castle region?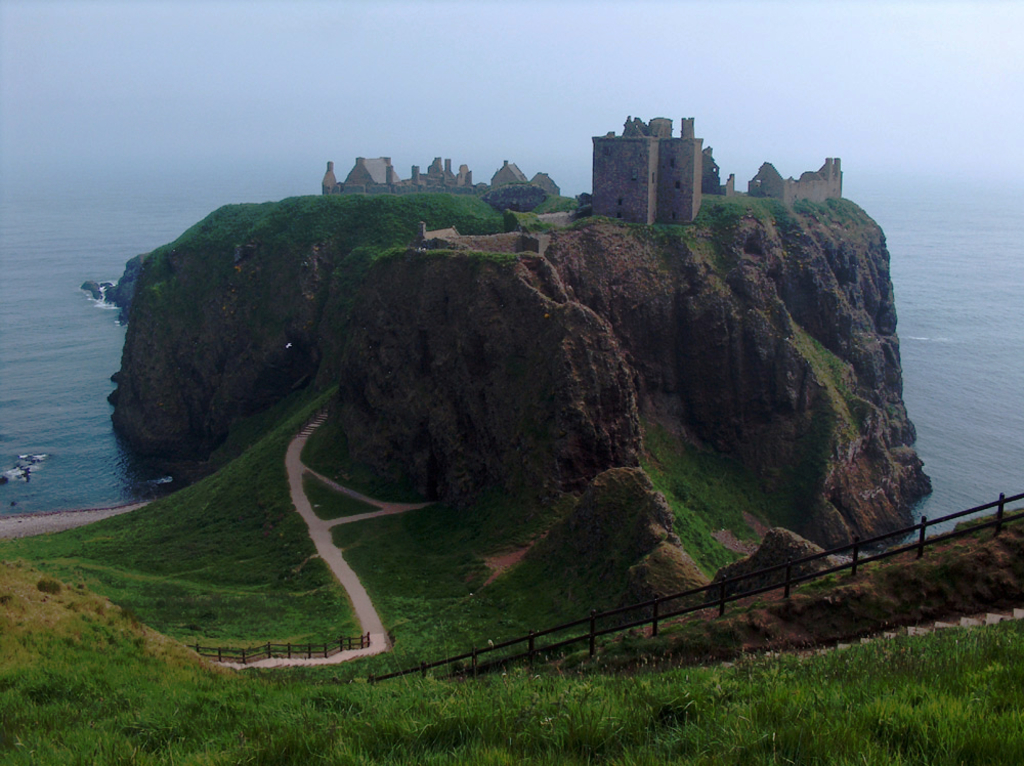
crop(568, 94, 743, 225)
